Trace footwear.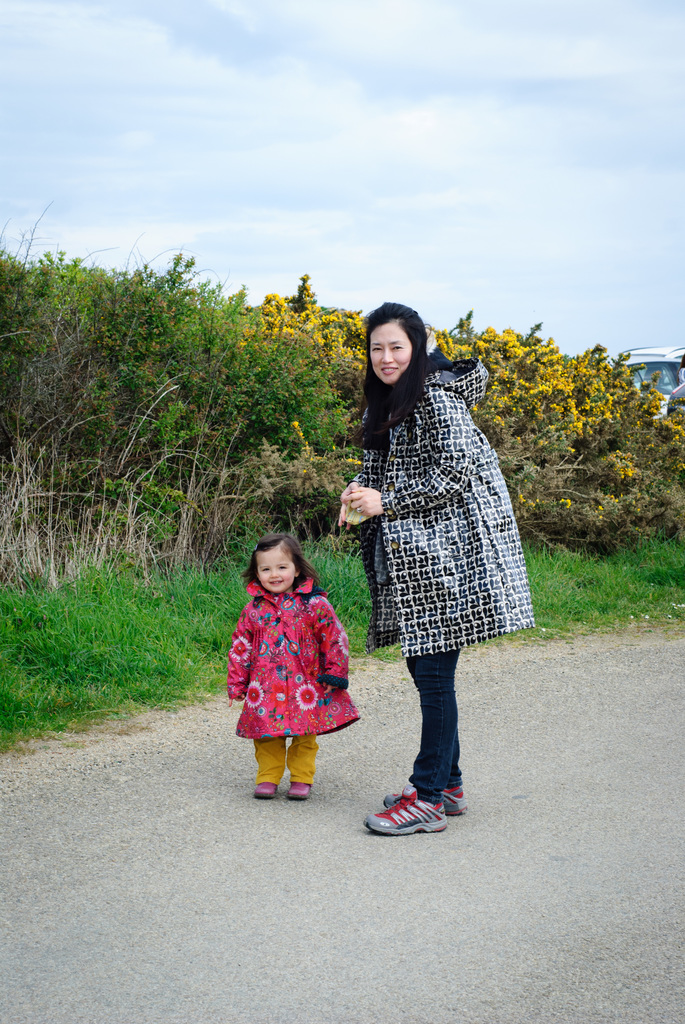
Traced to pyautogui.locateOnScreen(253, 778, 280, 796).
